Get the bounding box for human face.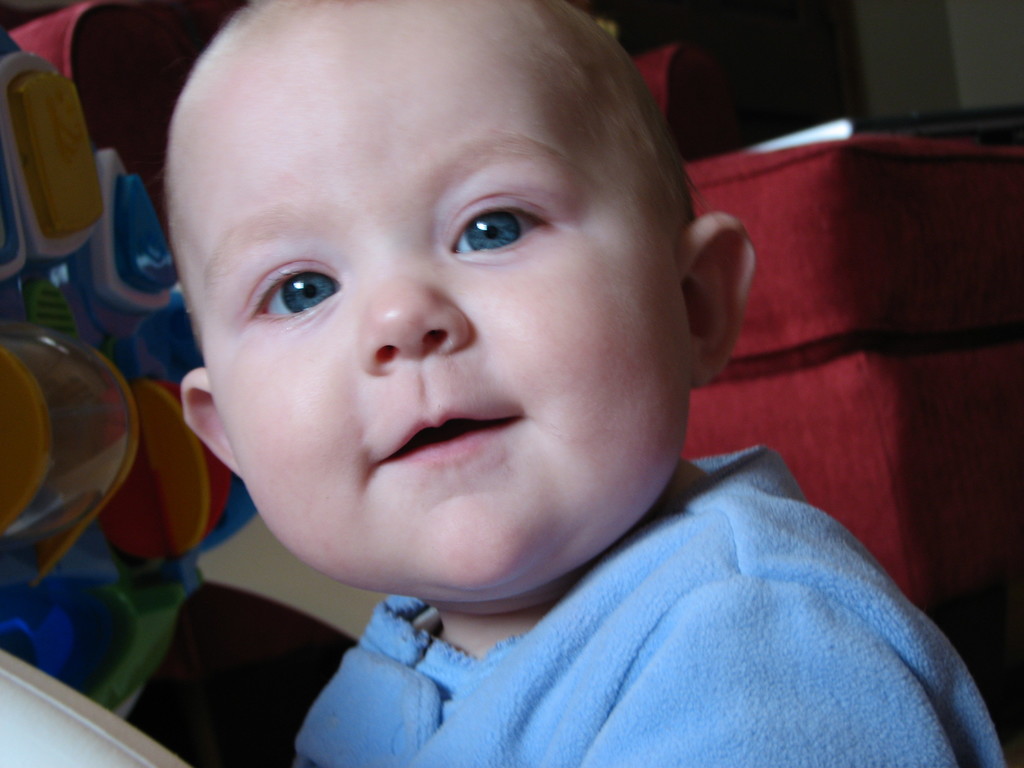
173,0,675,585.
